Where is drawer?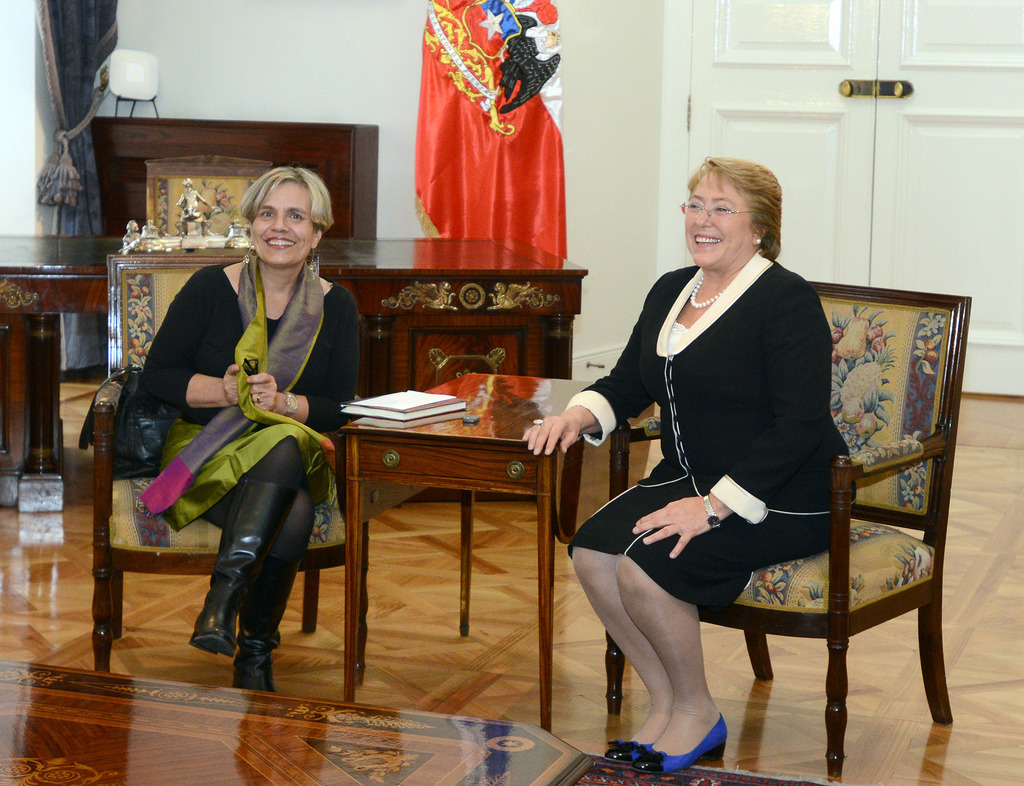
box(360, 440, 540, 484).
